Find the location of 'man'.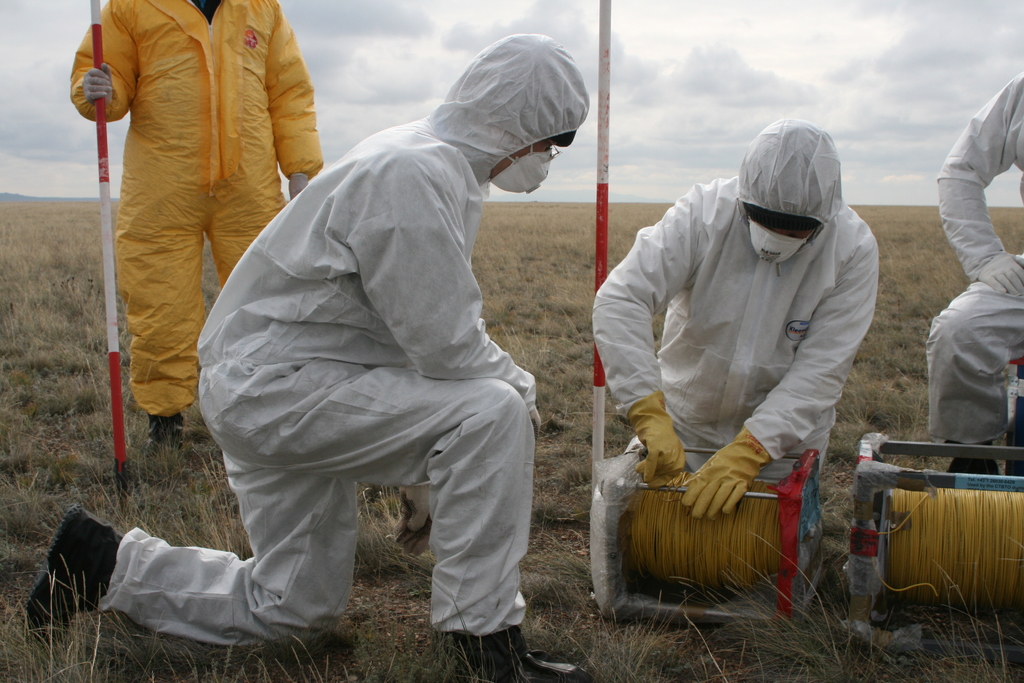
Location: 588/126/911/556.
